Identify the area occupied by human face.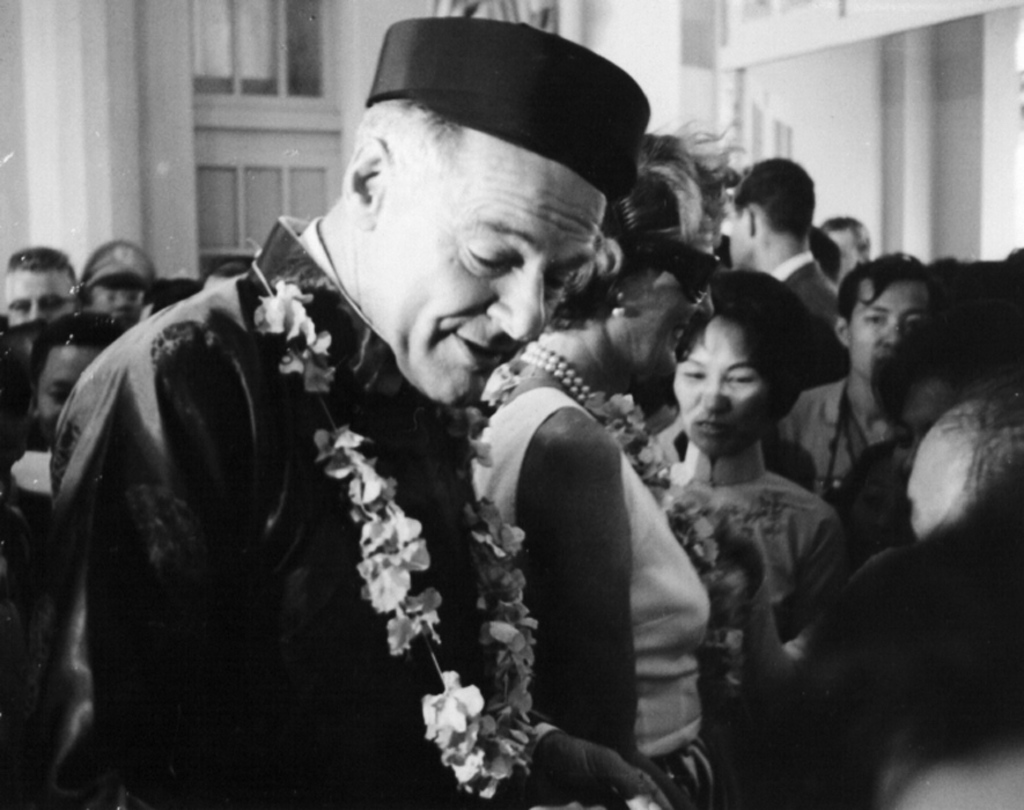
Area: [x1=669, y1=319, x2=779, y2=456].
